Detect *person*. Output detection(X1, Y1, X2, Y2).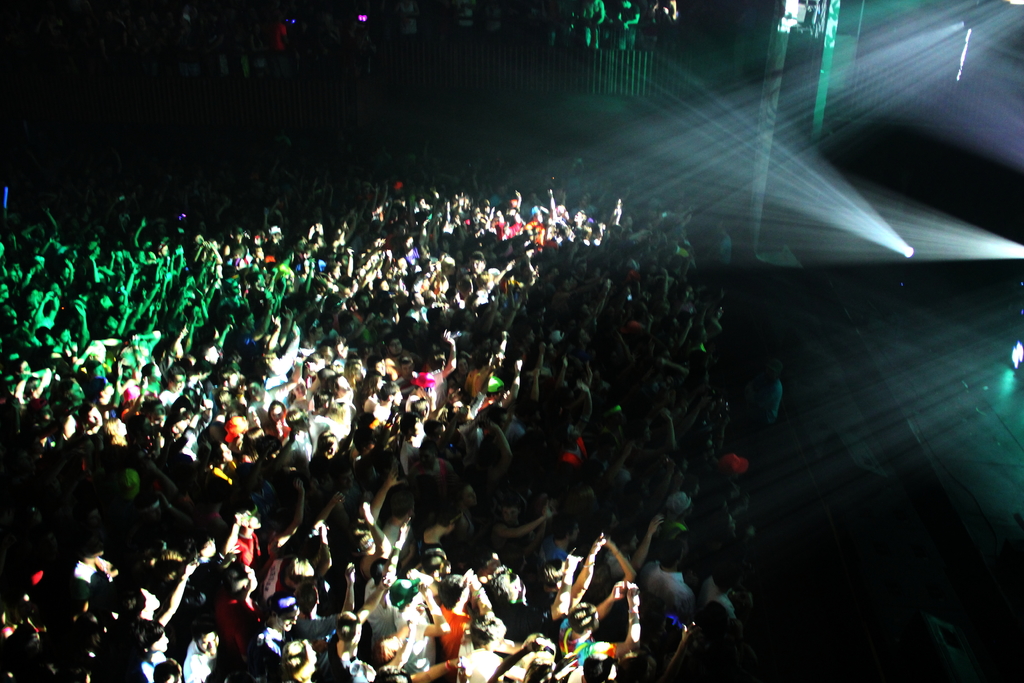
detection(379, 569, 446, 682).
